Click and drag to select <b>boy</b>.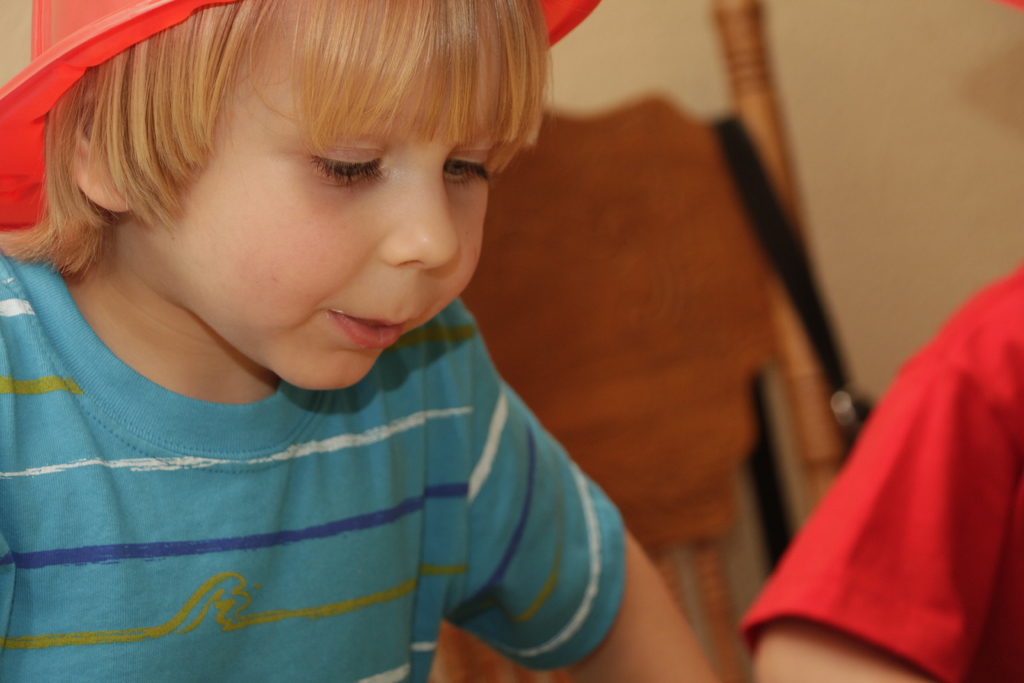
Selection: (0,0,712,682).
